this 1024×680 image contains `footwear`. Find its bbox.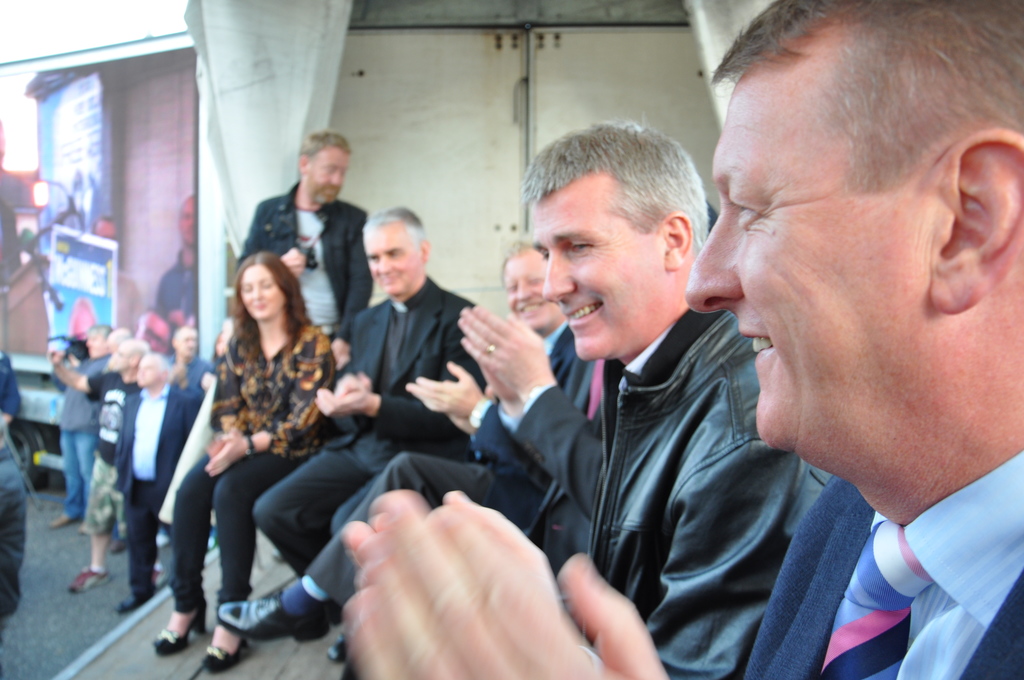
bbox=[113, 591, 153, 614].
